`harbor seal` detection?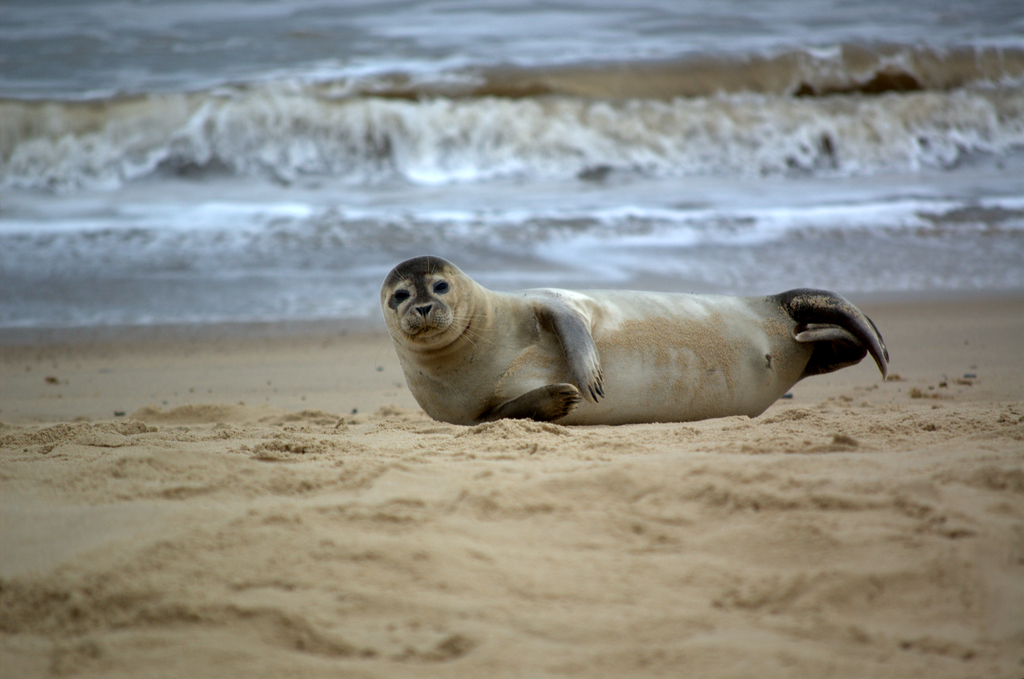
[left=380, top=259, right=895, bottom=421]
